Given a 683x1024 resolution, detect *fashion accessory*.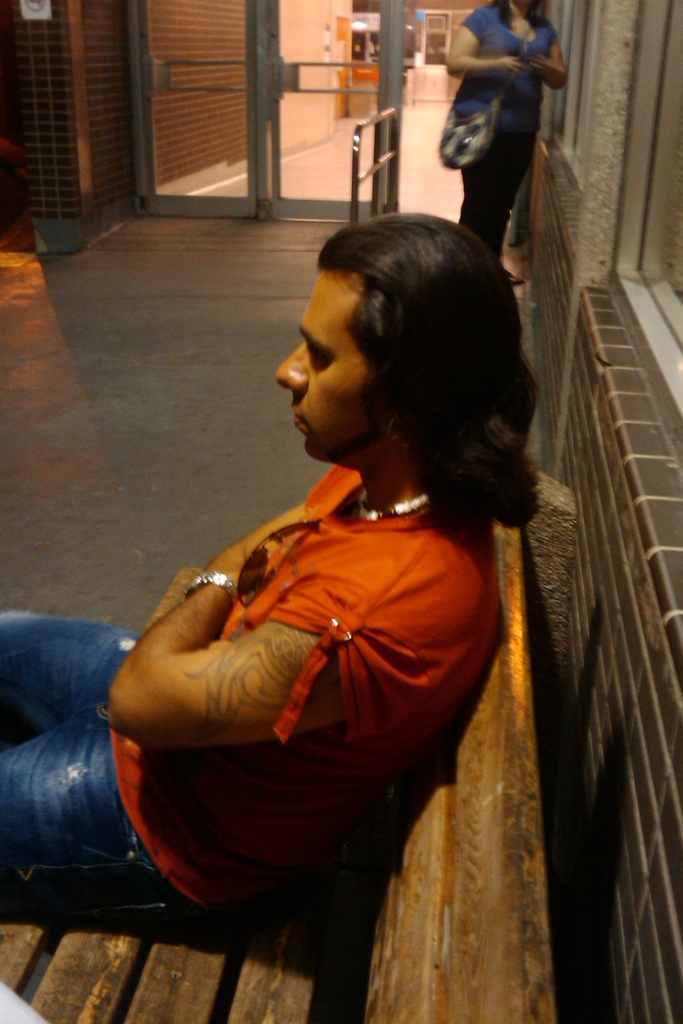
<region>358, 479, 425, 526</region>.
